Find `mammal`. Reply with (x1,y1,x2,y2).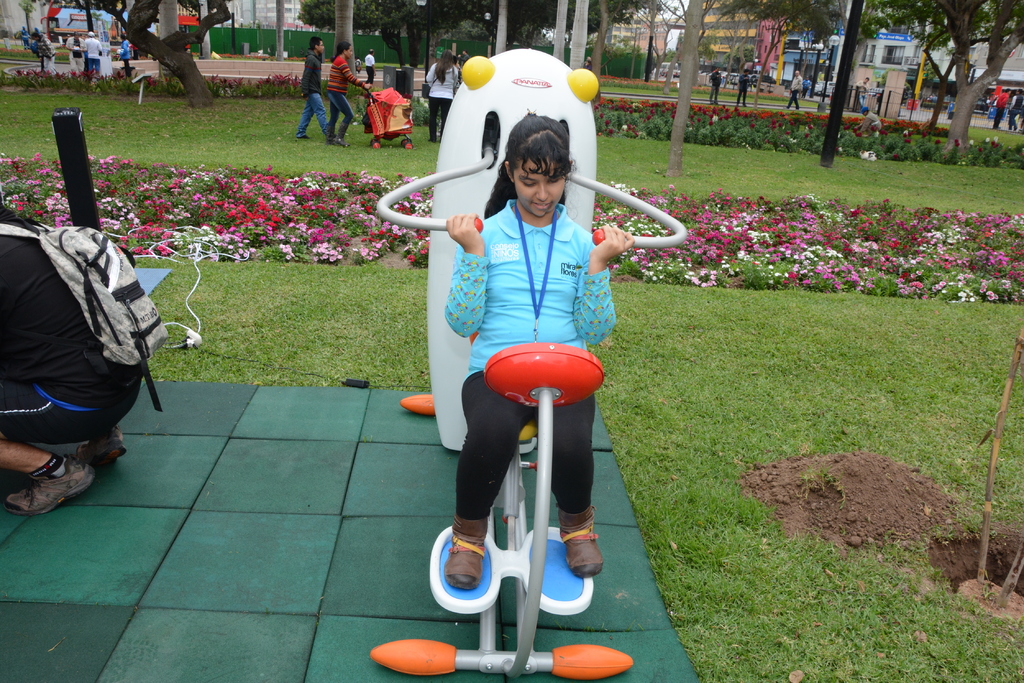
(441,106,636,591).
